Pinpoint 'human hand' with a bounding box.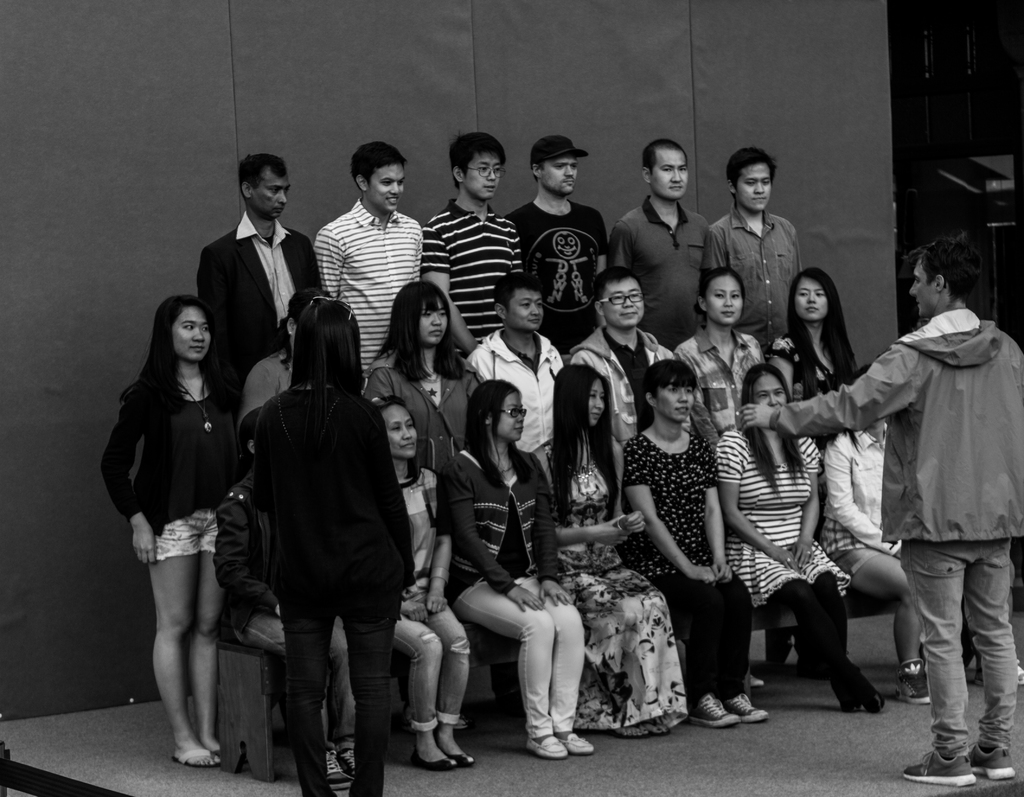
locate(595, 515, 633, 551).
